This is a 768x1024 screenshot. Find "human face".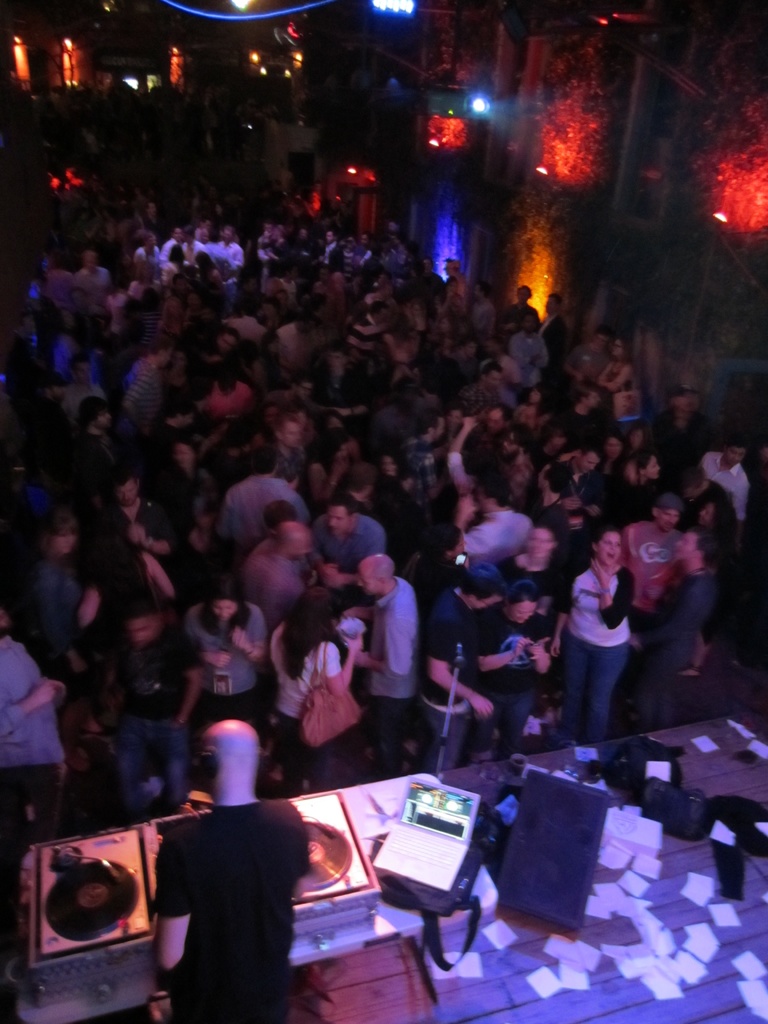
Bounding box: 298,385,312,401.
